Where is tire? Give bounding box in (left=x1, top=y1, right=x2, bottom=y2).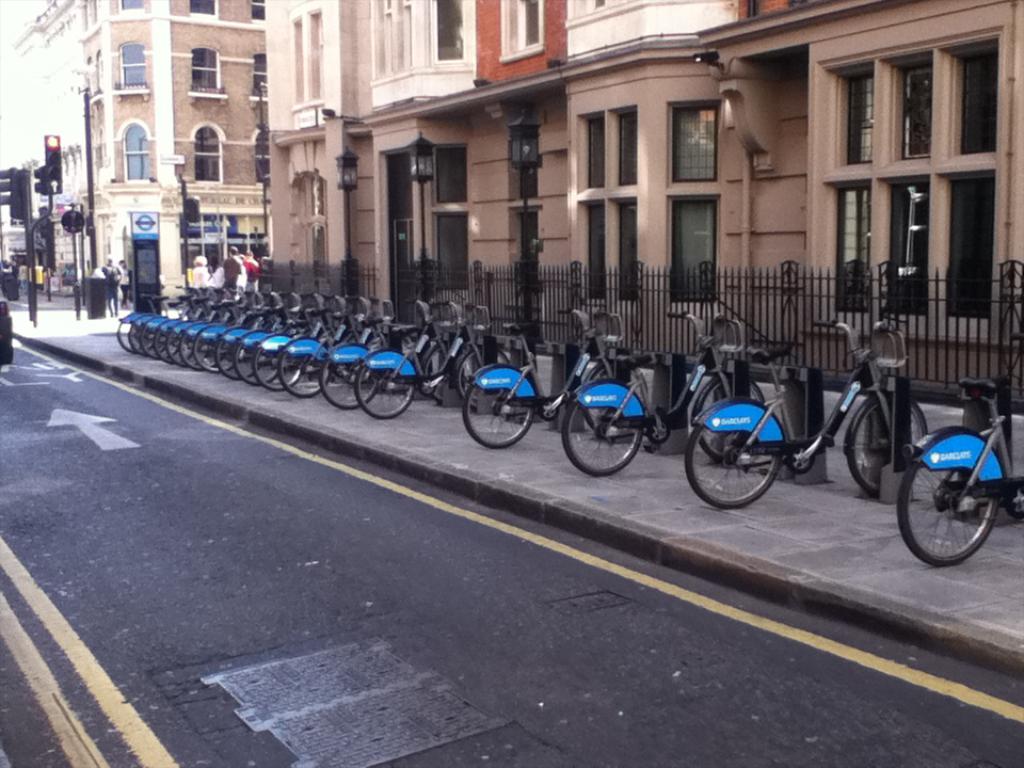
(left=699, top=374, right=765, bottom=461).
